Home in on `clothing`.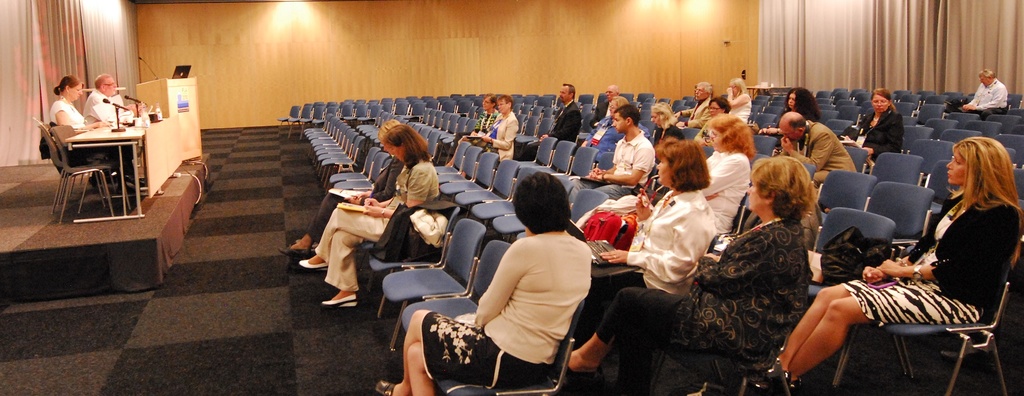
Homed in at [left=470, top=108, right=502, bottom=135].
